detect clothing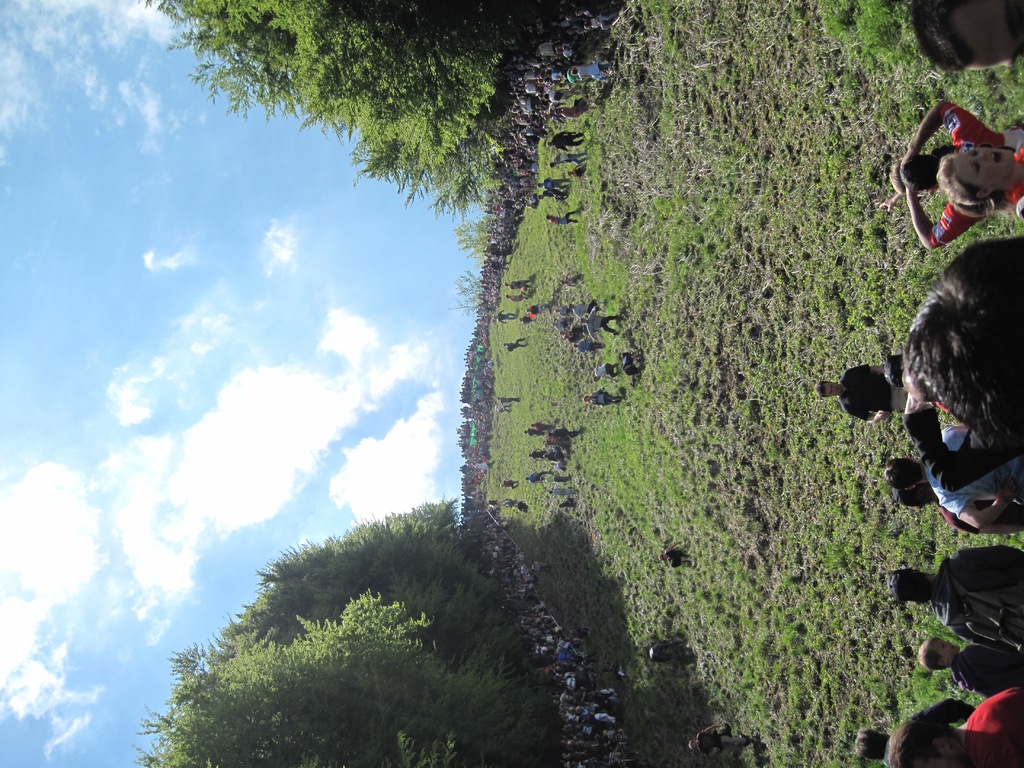
<bbox>949, 650, 1023, 700</bbox>
